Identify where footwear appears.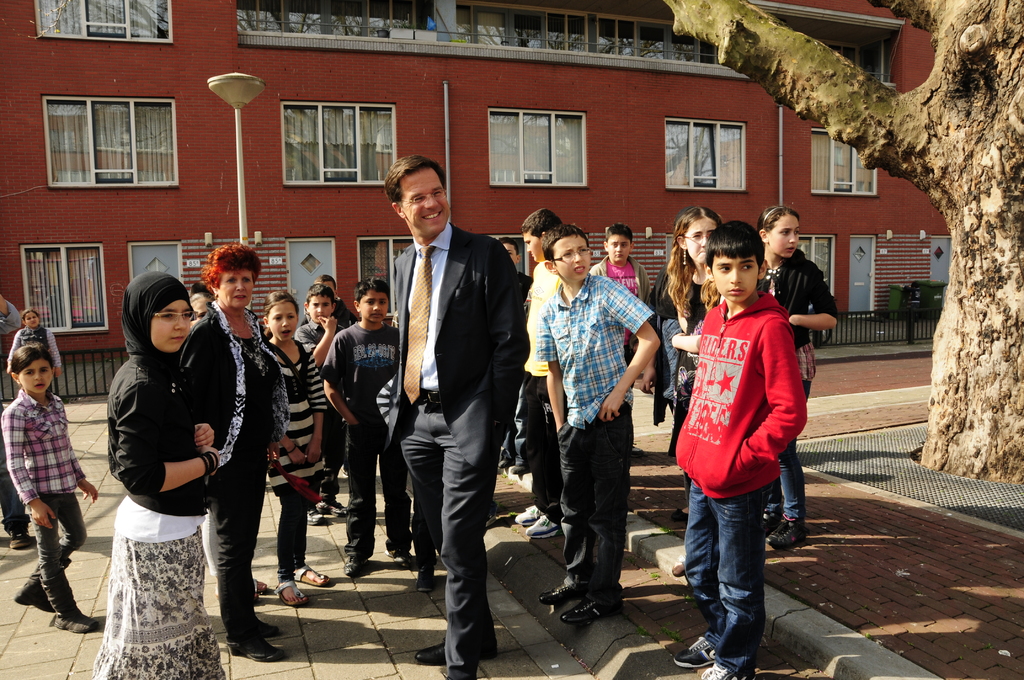
Appears at [left=292, top=565, right=332, bottom=587].
